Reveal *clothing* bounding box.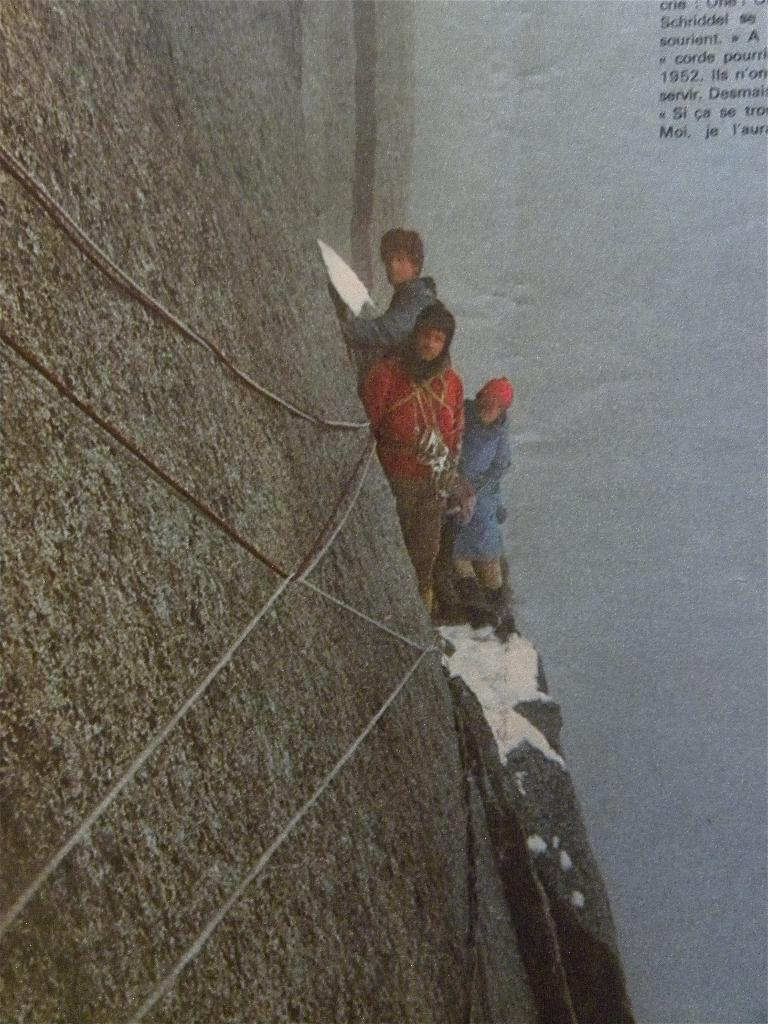
Revealed: [x1=451, y1=399, x2=508, y2=566].
